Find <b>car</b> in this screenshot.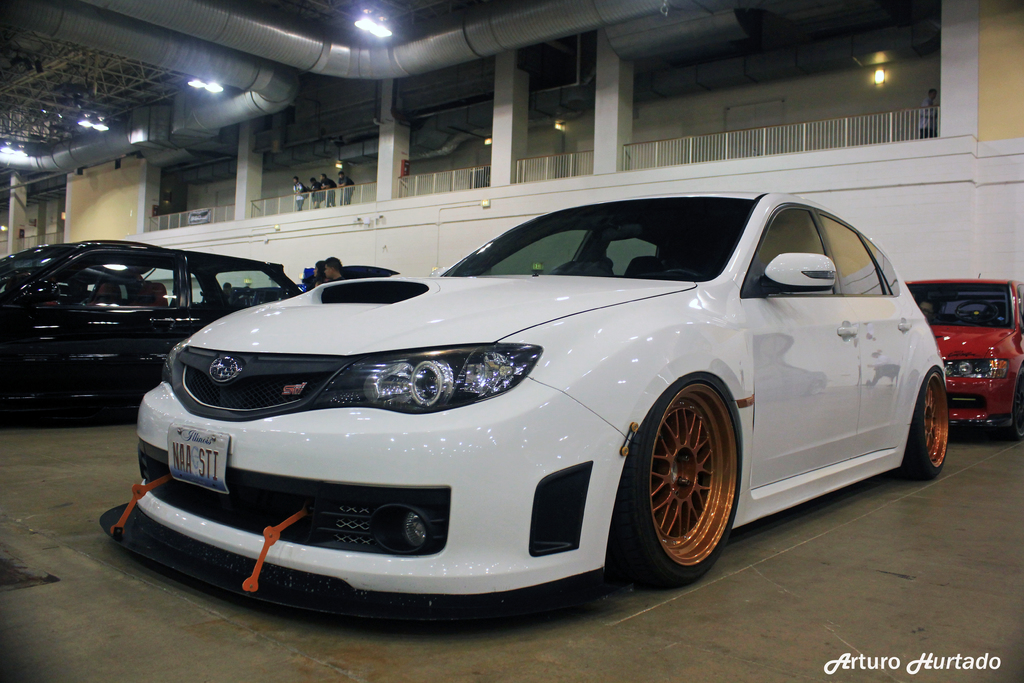
The bounding box for <b>car</b> is [x1=906, y1=280, x2=1023, y2=443].
